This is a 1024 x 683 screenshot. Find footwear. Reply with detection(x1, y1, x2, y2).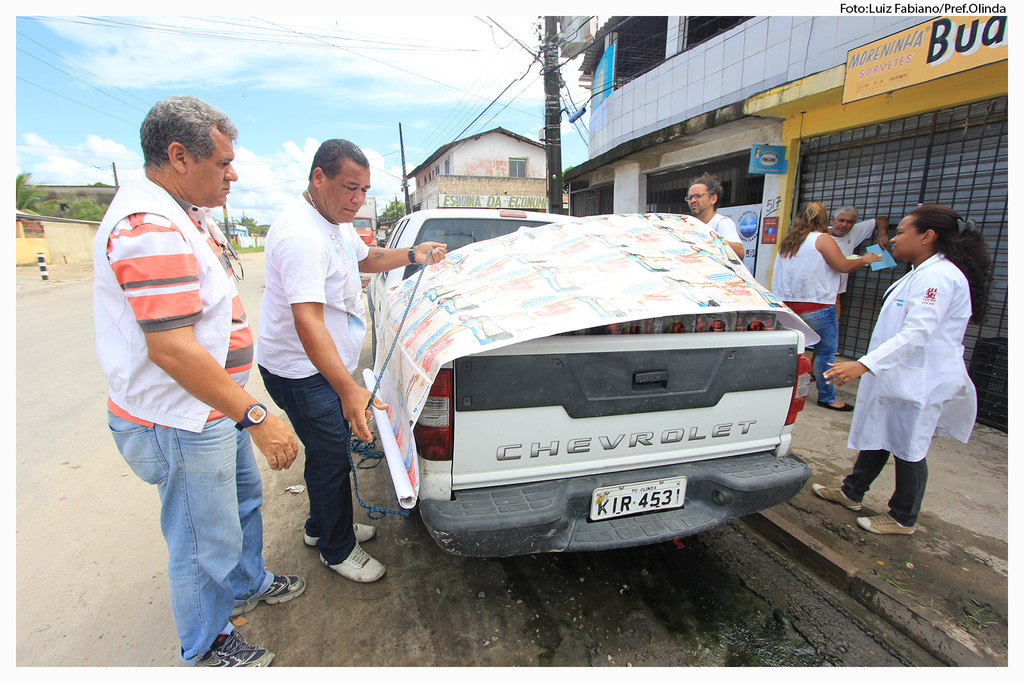
detection(195, 631, 276, 668).
